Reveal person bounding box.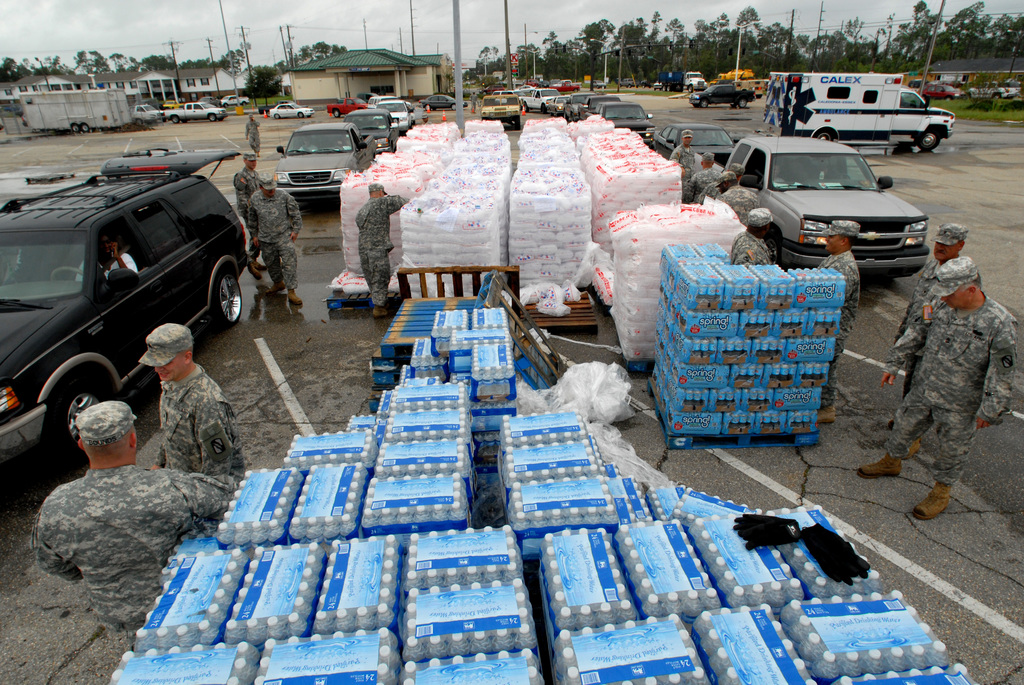
Revealed: region(132, 320, 249, 478).
